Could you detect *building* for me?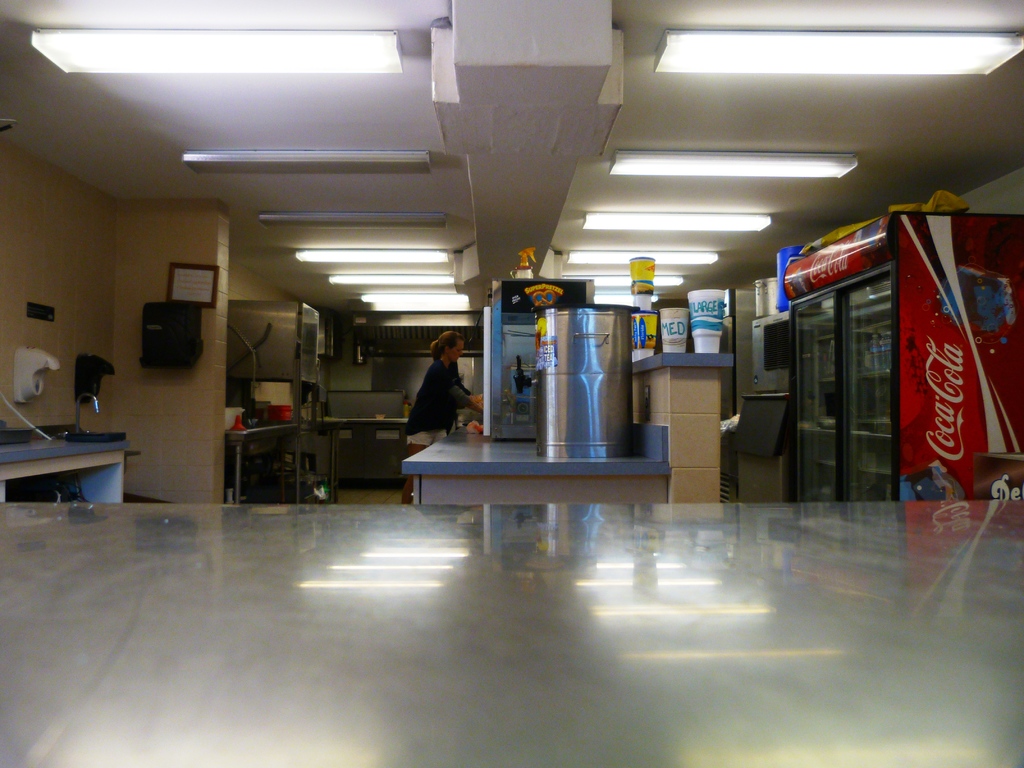
Detection result: box(0, 0, 1023, 767).
